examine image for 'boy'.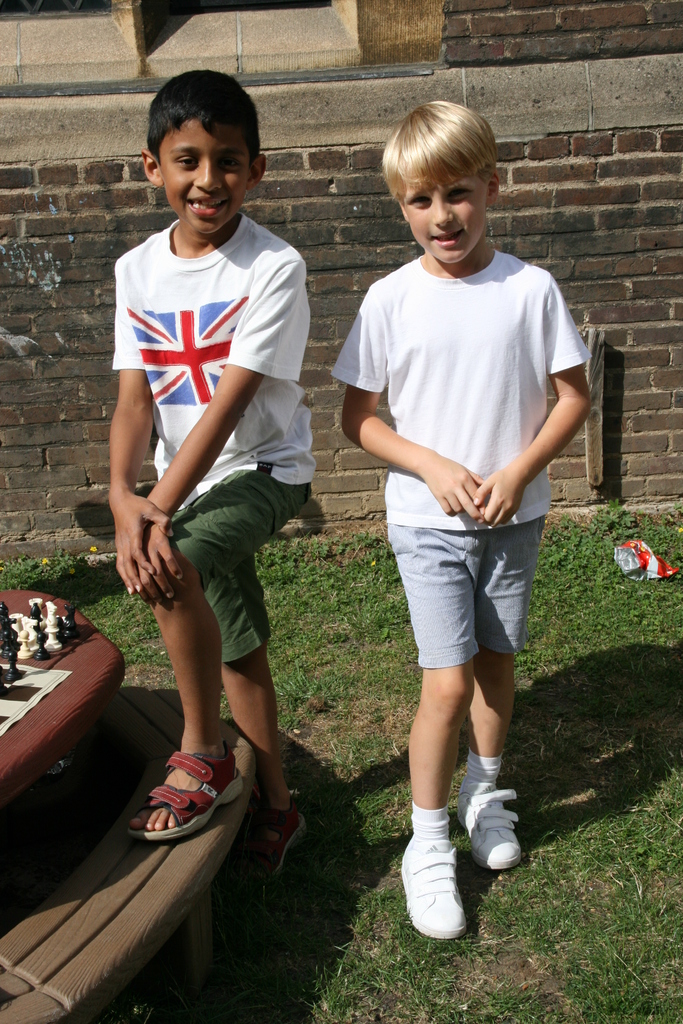
Examination result: [x1=108, y1=70, x2=318, y2=895].
